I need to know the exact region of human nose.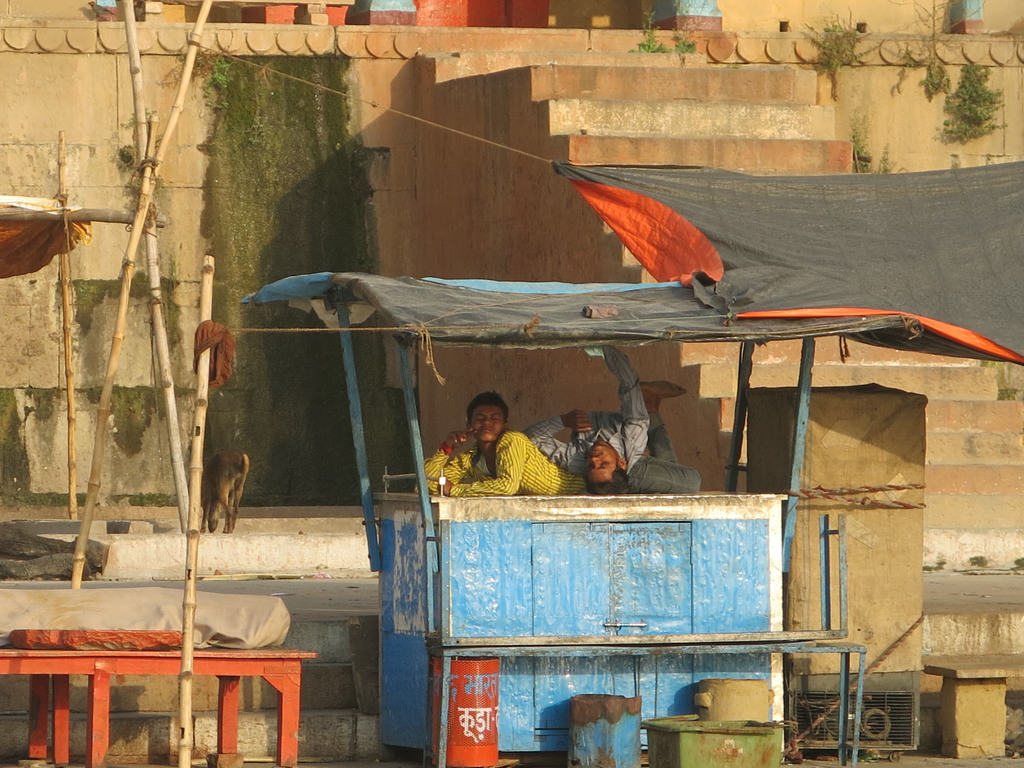
Region: [481, 417, 489, 426].
